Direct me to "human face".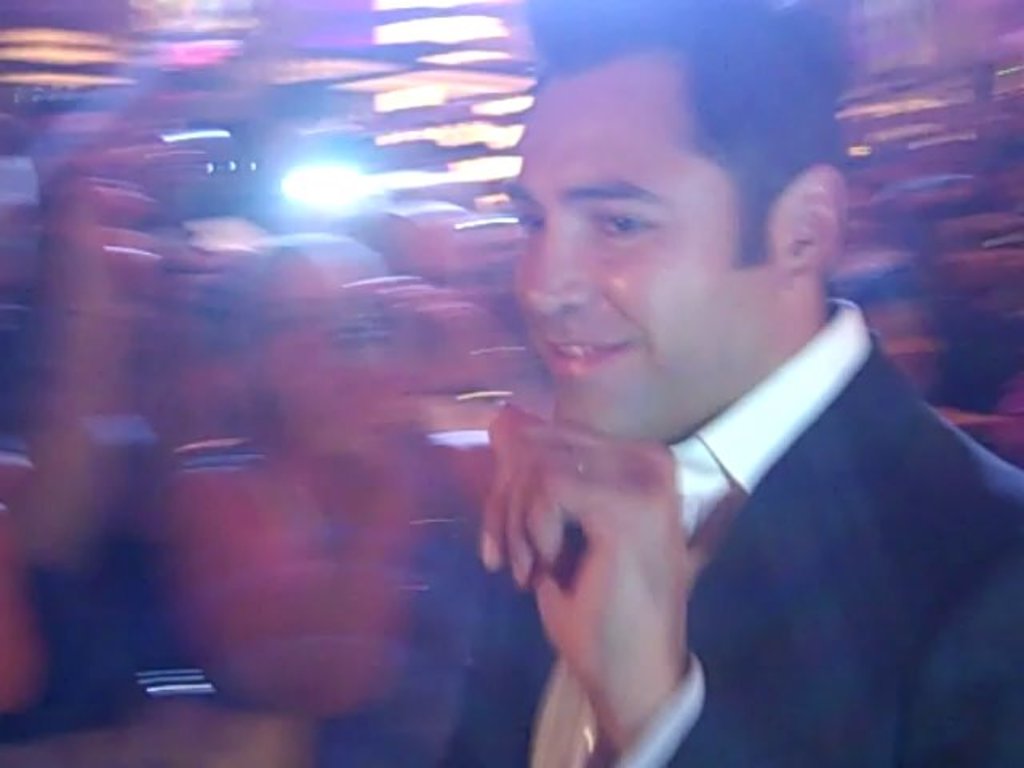
Direction: region(506, 58, 782, 429).
